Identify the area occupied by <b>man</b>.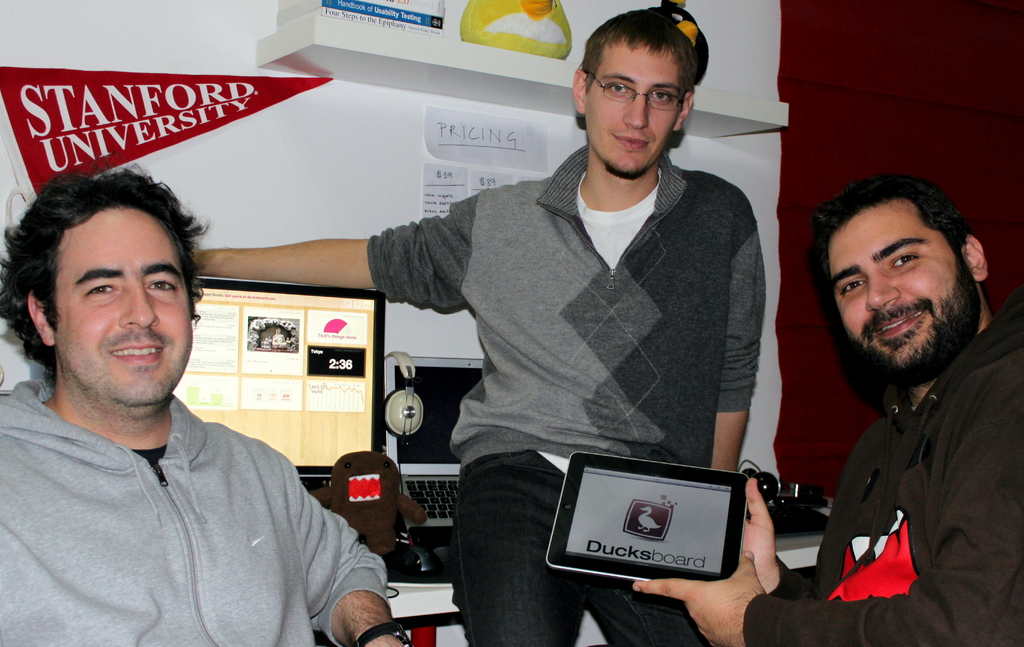
Area: locate(0, 227, 372, 646).
